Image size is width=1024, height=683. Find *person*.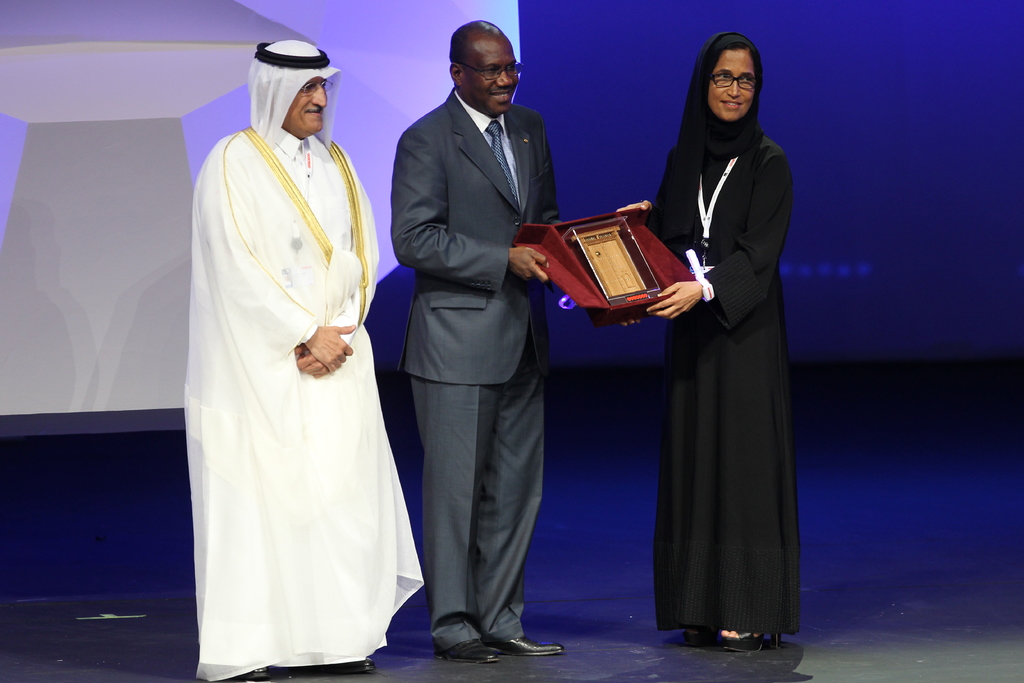
191,34,422,678.
